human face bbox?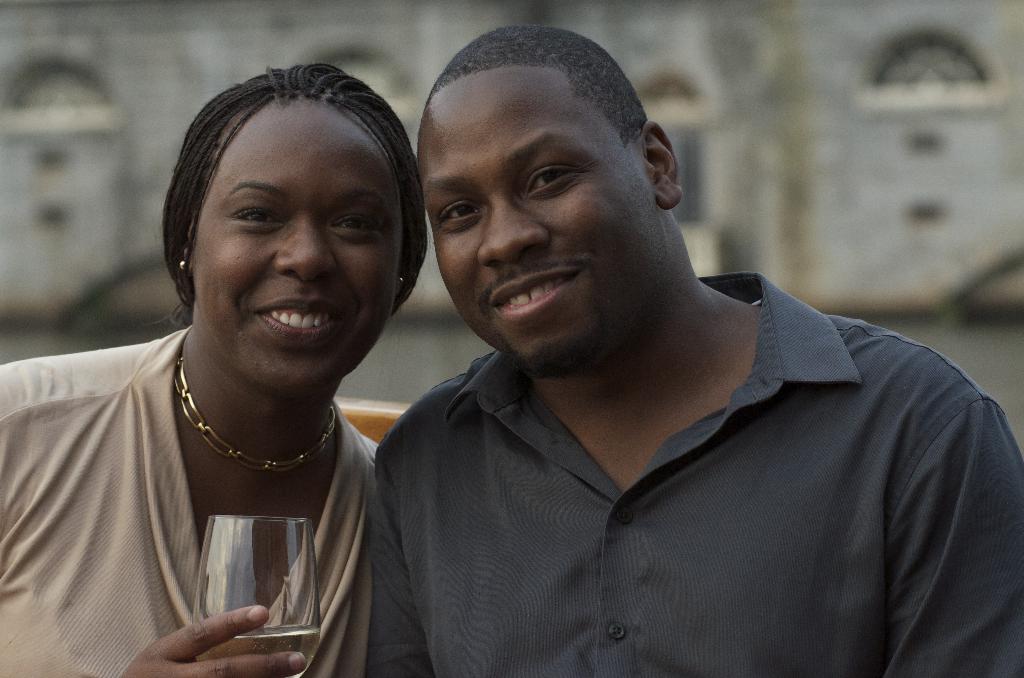
435:70:662:377
